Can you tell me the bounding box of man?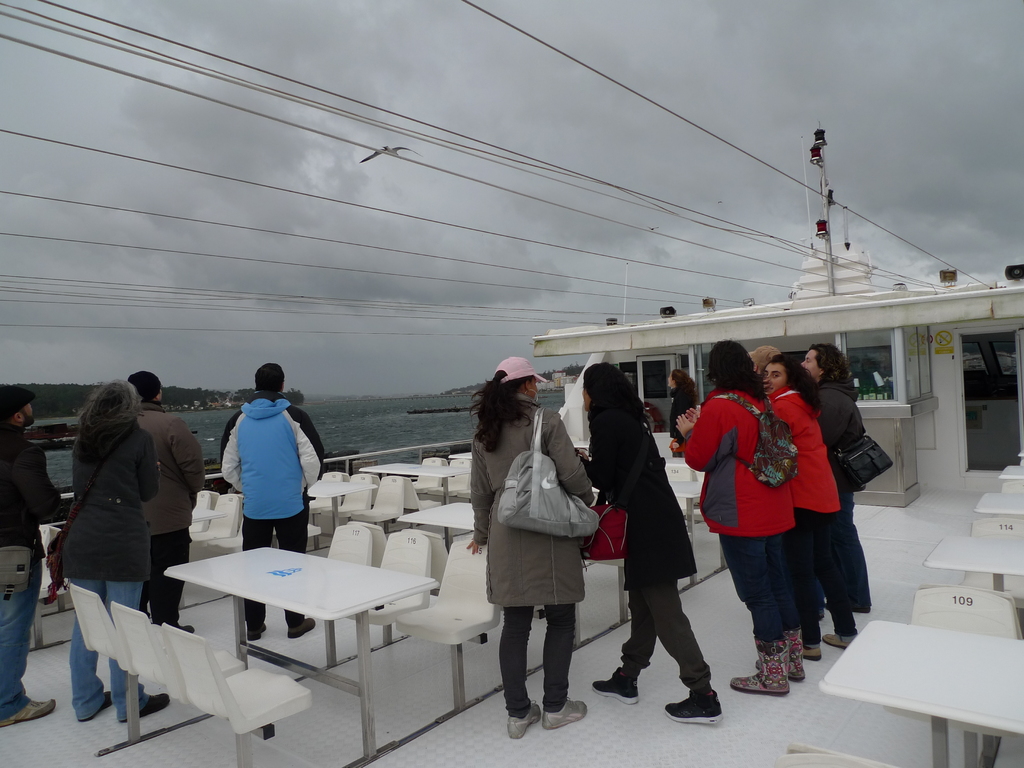
[0, 381, 75, 730].
